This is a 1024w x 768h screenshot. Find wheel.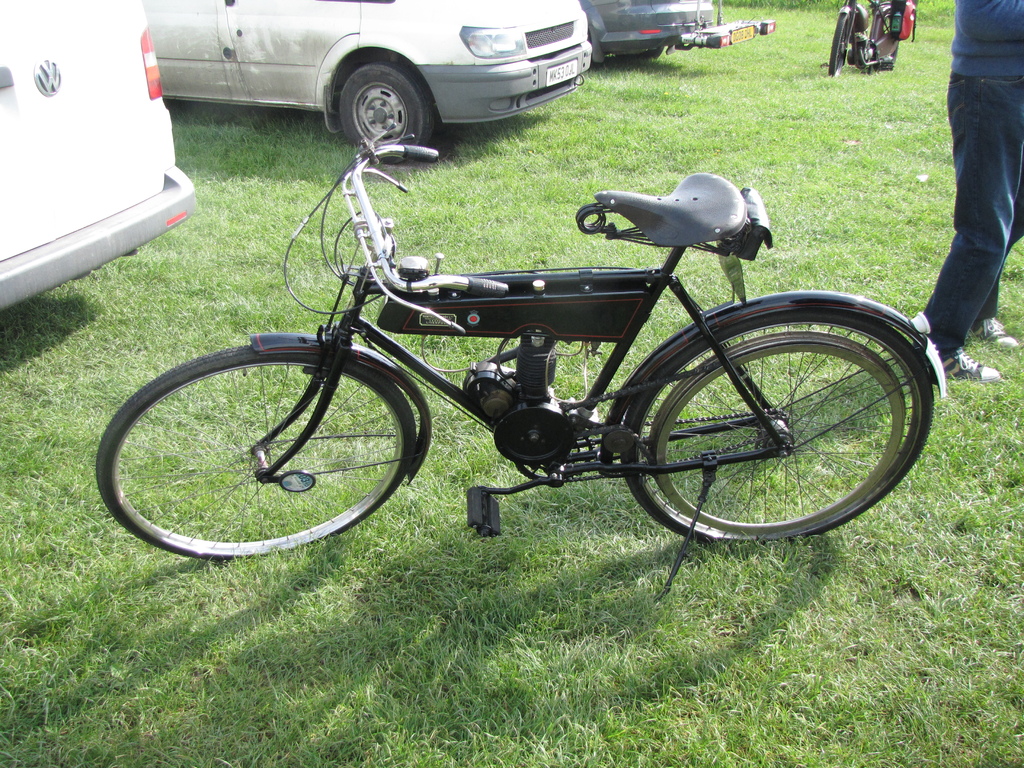
Bounding box: 335:62:433:157.
